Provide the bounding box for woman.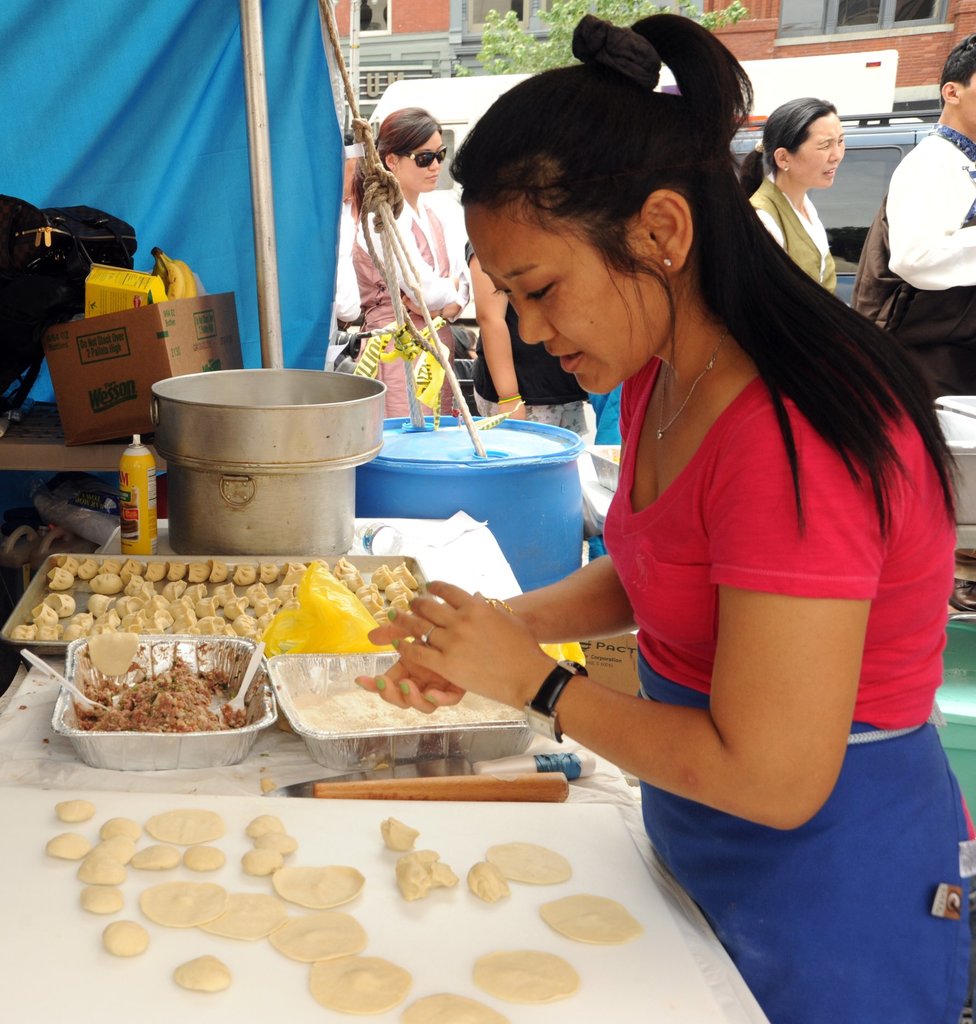
(354,105,468,420).
